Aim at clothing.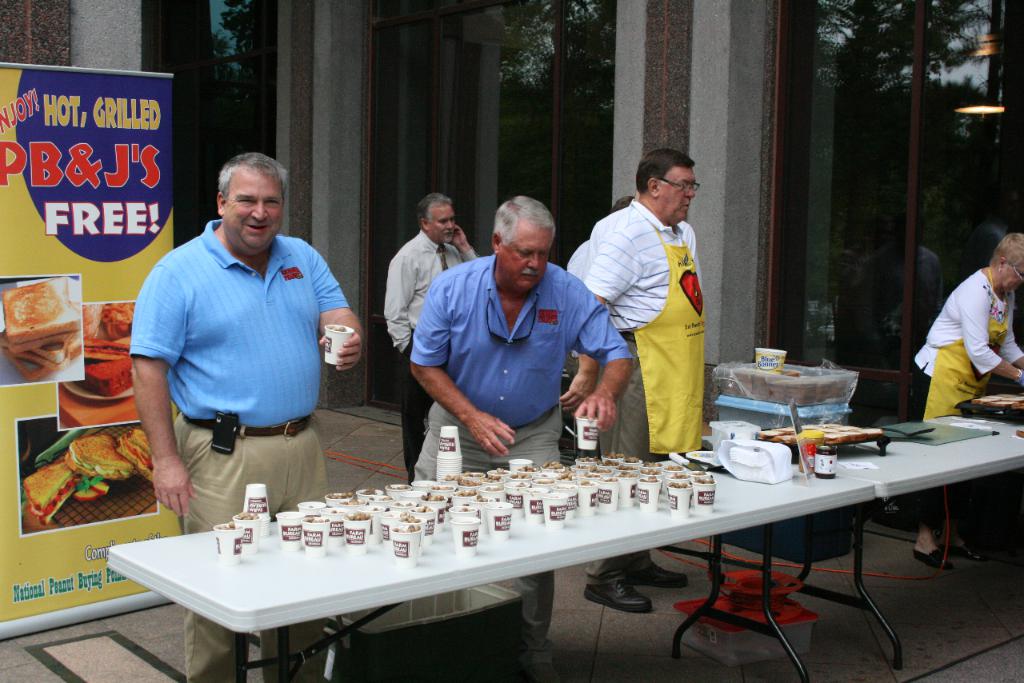
Aimed at select_region(406, 256, 638, 483).
